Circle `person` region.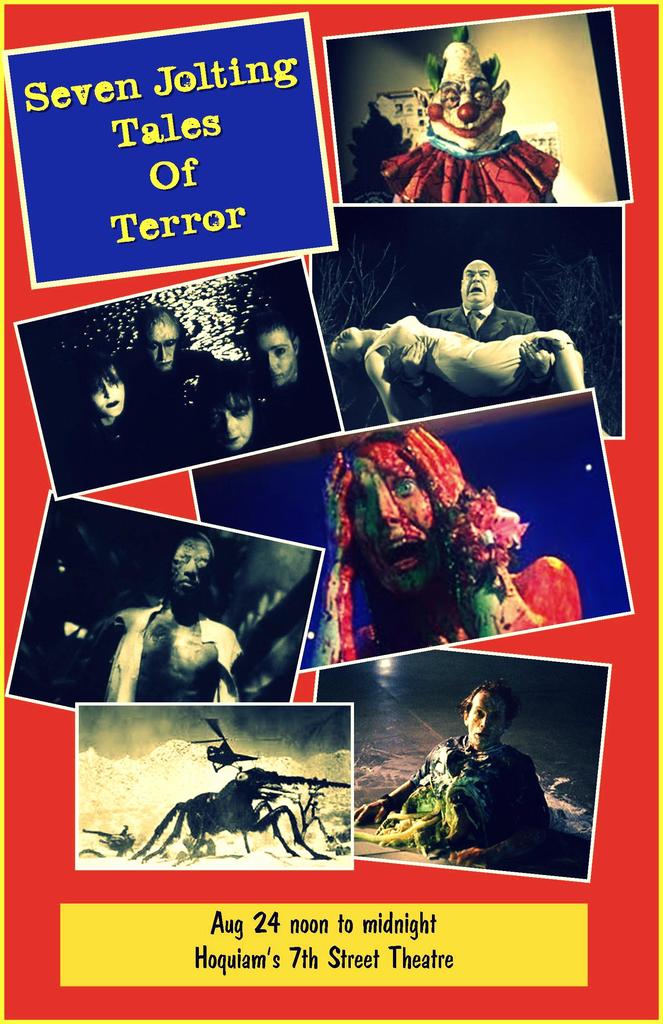
Region: [190, 355, 275, 463].
